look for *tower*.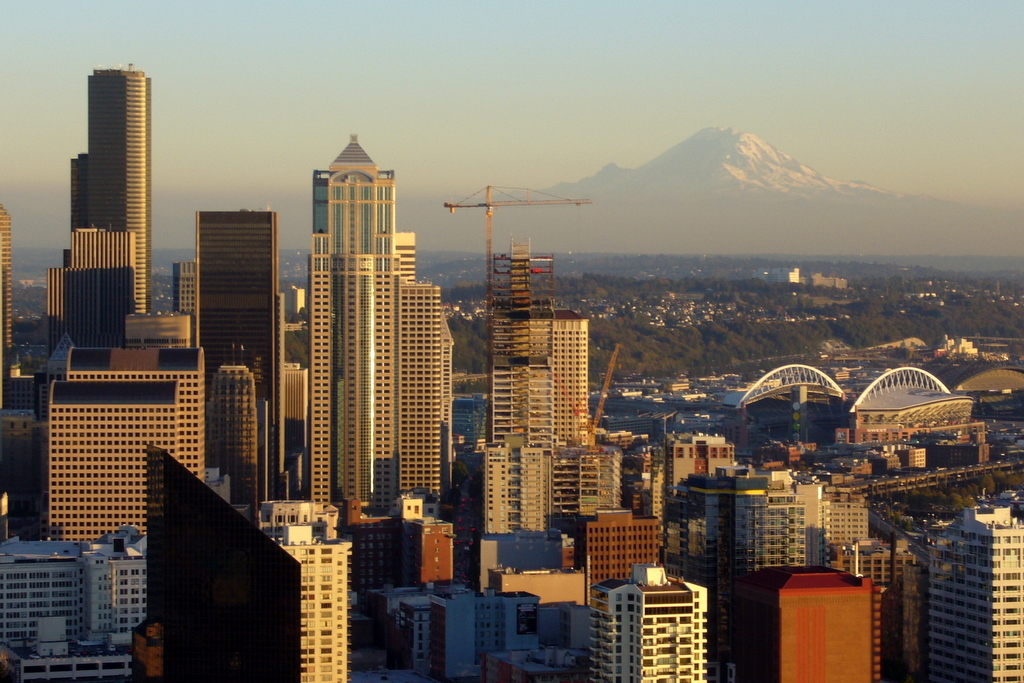
Found: detection(193, 213, 292, 498).
